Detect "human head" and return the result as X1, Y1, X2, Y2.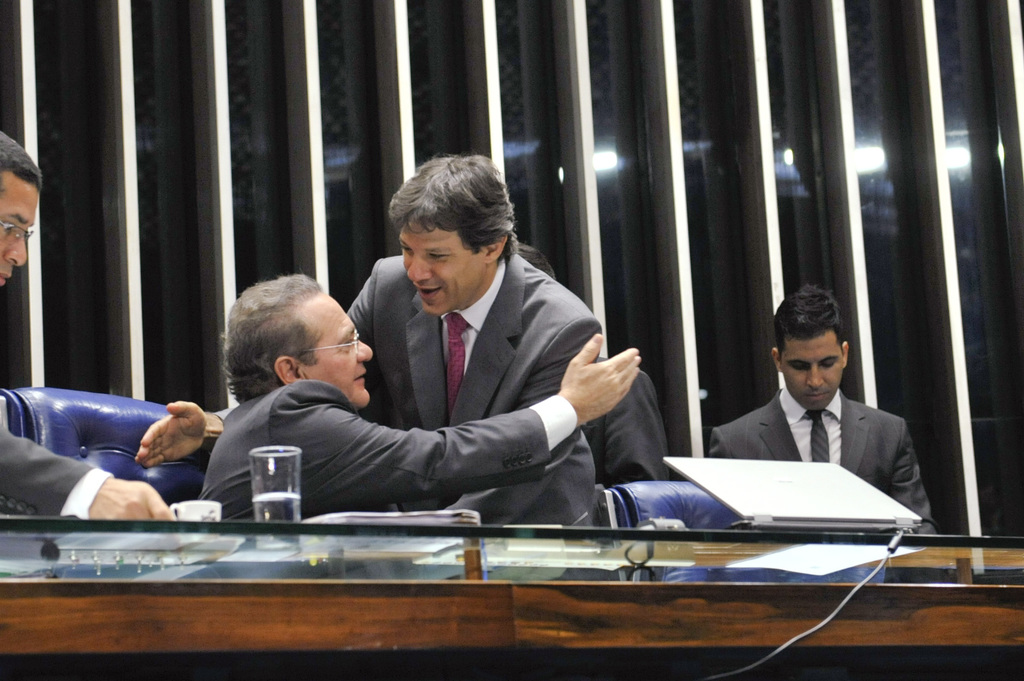
0, 126, 44, 287.
